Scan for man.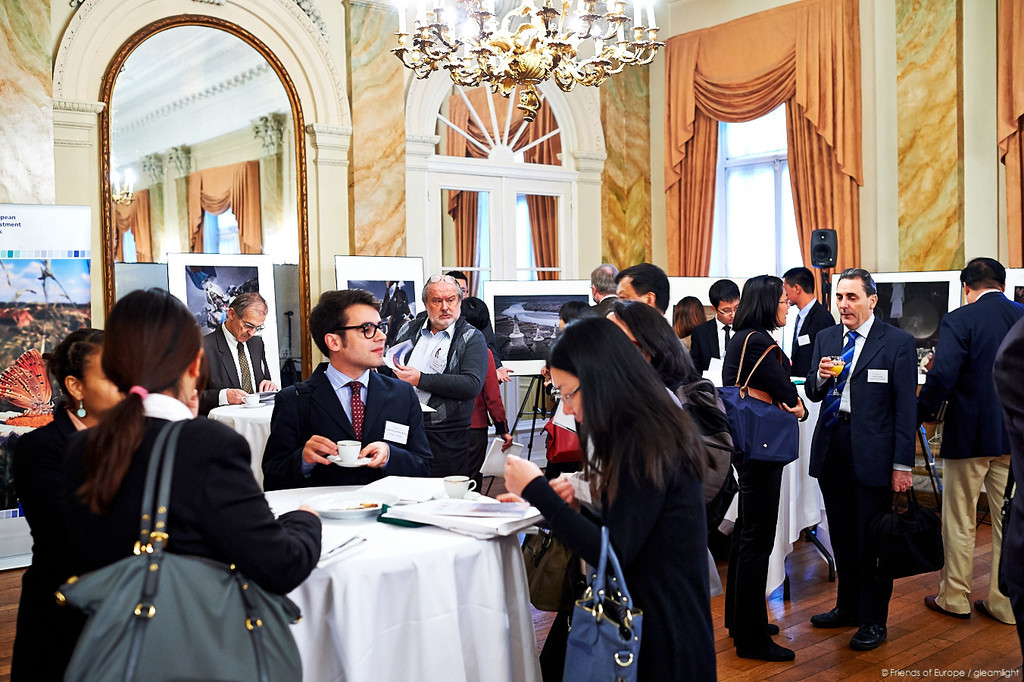
Scan result: bbox(700, 271, 742, 532).
